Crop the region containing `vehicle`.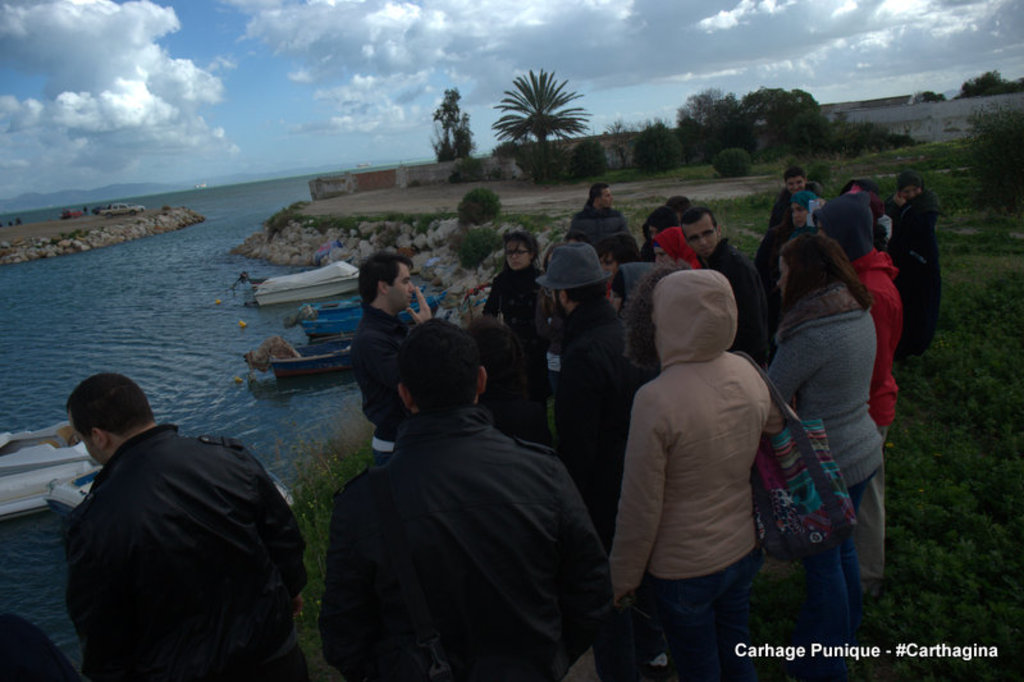
Crop region: <box>284,296,439,335</box>.
